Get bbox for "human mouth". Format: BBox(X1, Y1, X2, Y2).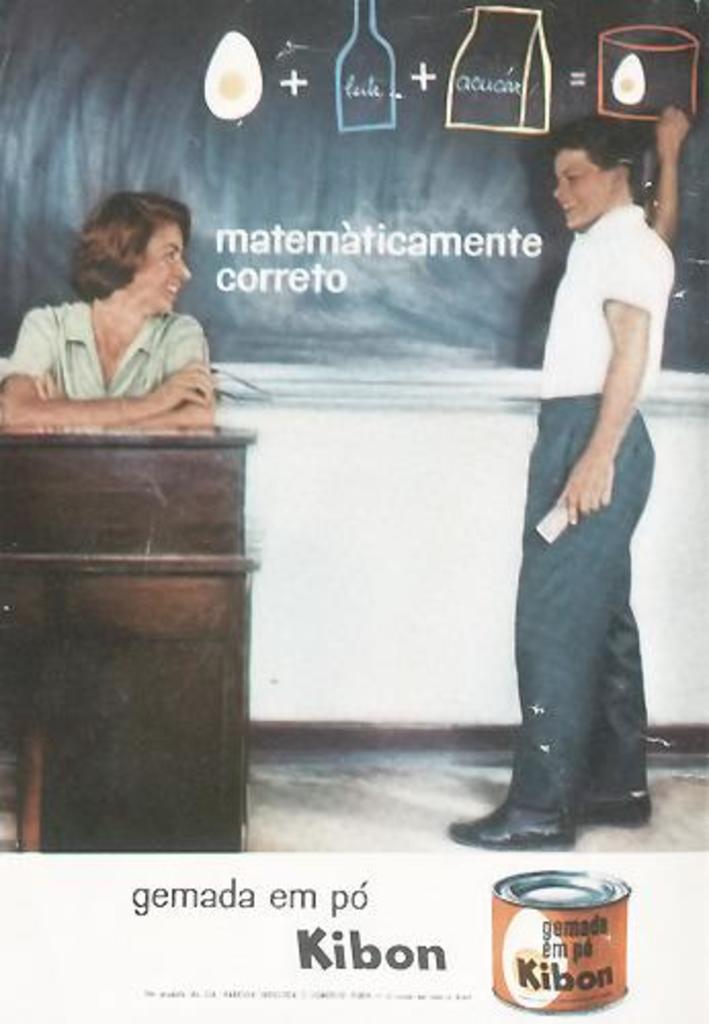
BBox(559, 195, 582, 213).
